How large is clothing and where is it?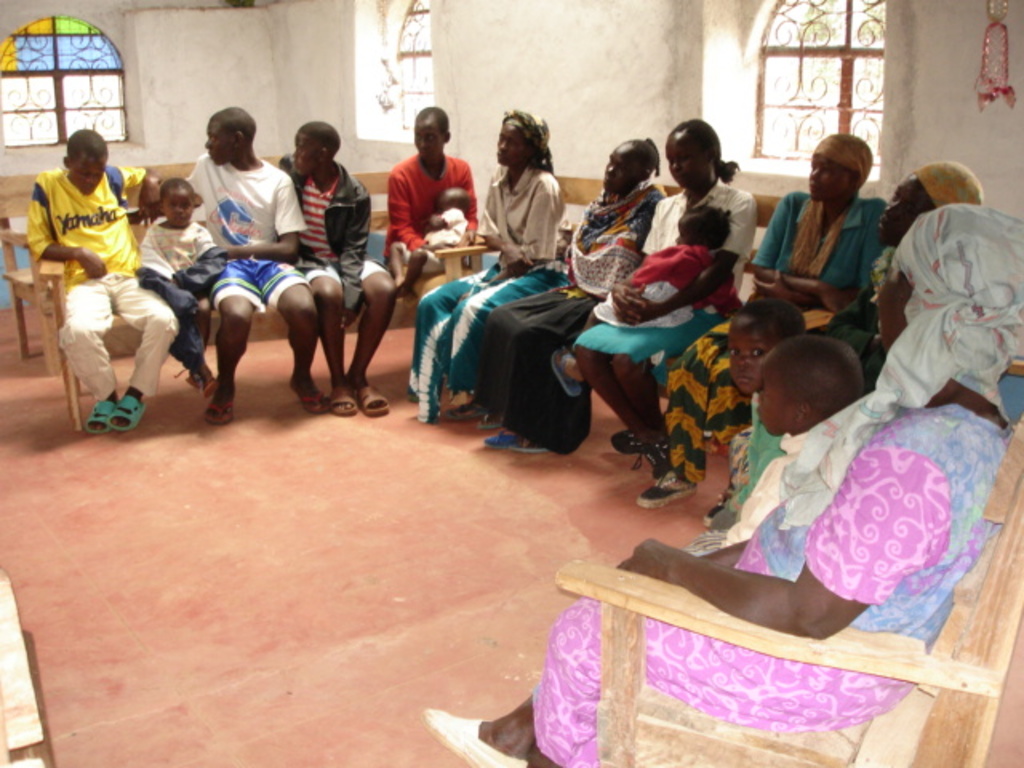
Bounding box: bbox=[402, 166, 565, 424].
